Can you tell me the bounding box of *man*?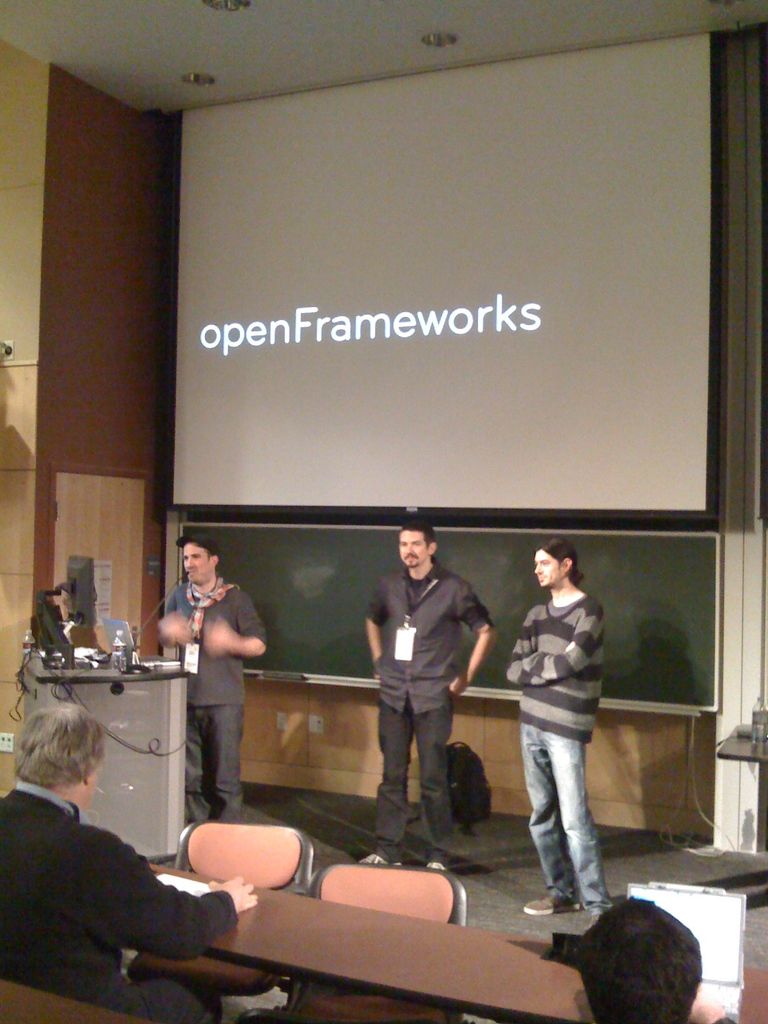
0 701 259 1023.
